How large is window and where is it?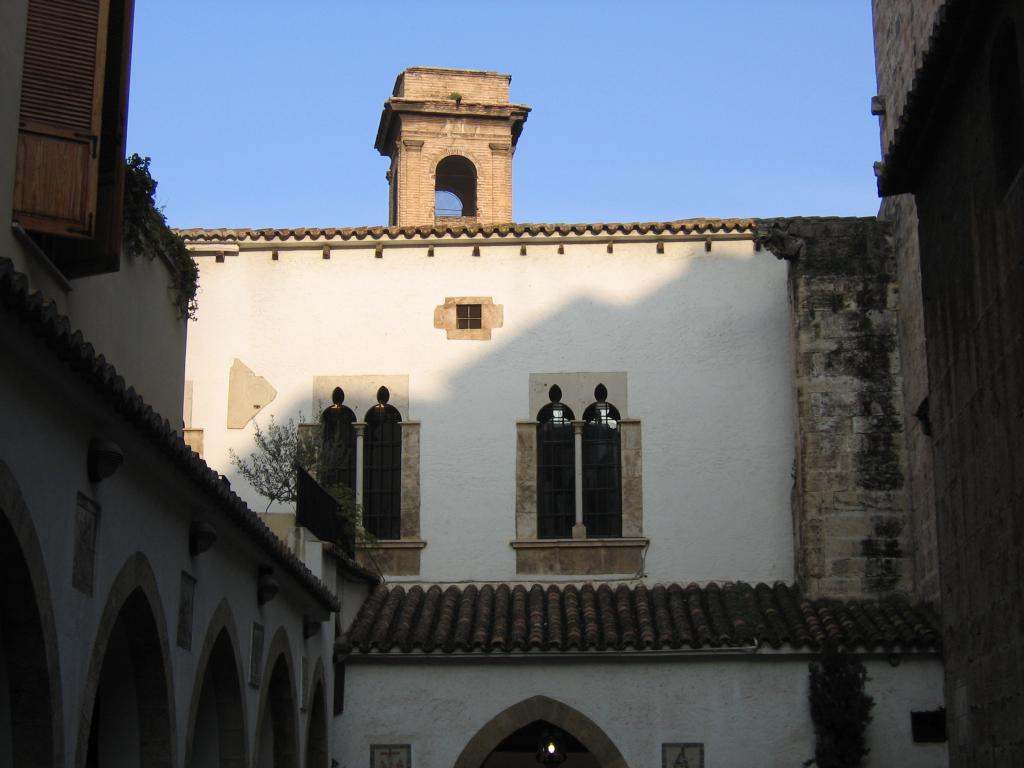
Bounding box: region(357, 389, 434, 549).
